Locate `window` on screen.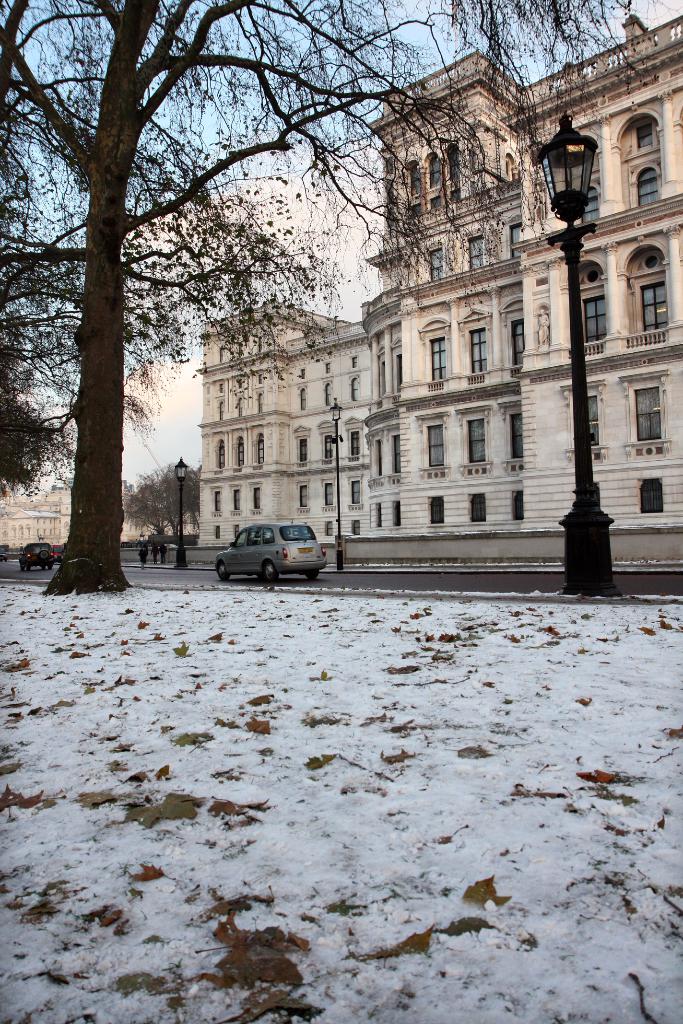
On screen at <region>582, 297, 617, 351</region>.
